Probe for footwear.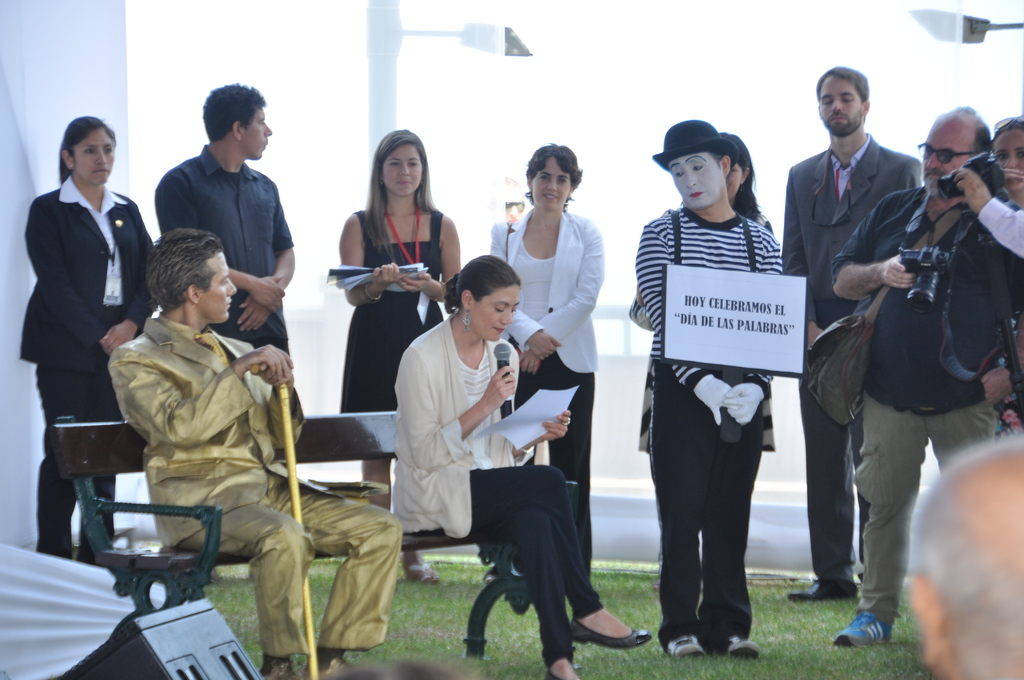
Probe result: box(542, 665, 568, 679).
